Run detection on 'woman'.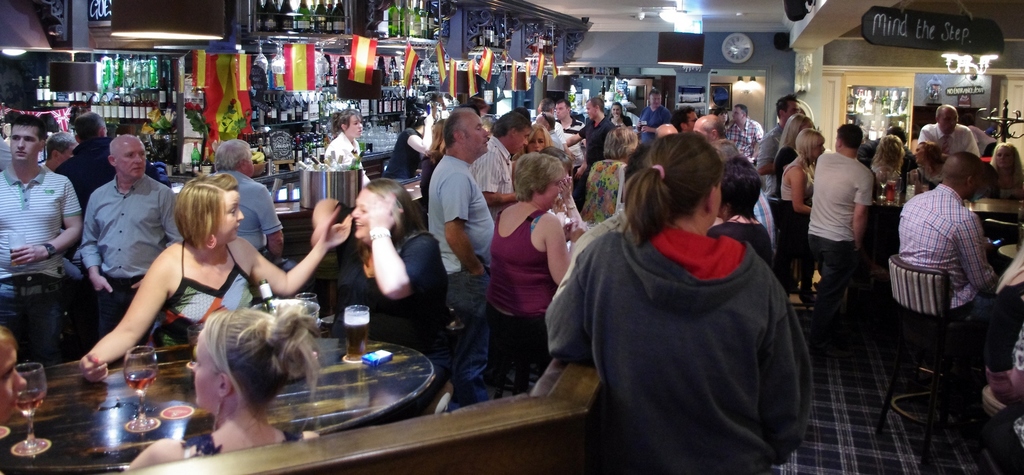
Result: bbox=[478, 147, 580, 383].
